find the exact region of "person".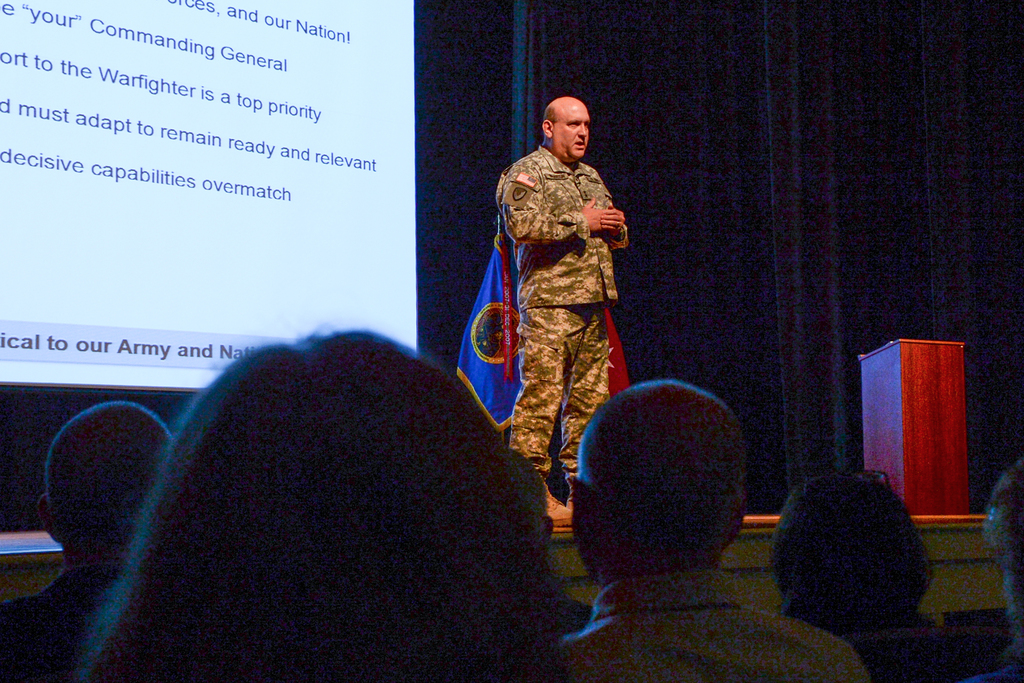
Exact region: (495, 79, 640, 508).
